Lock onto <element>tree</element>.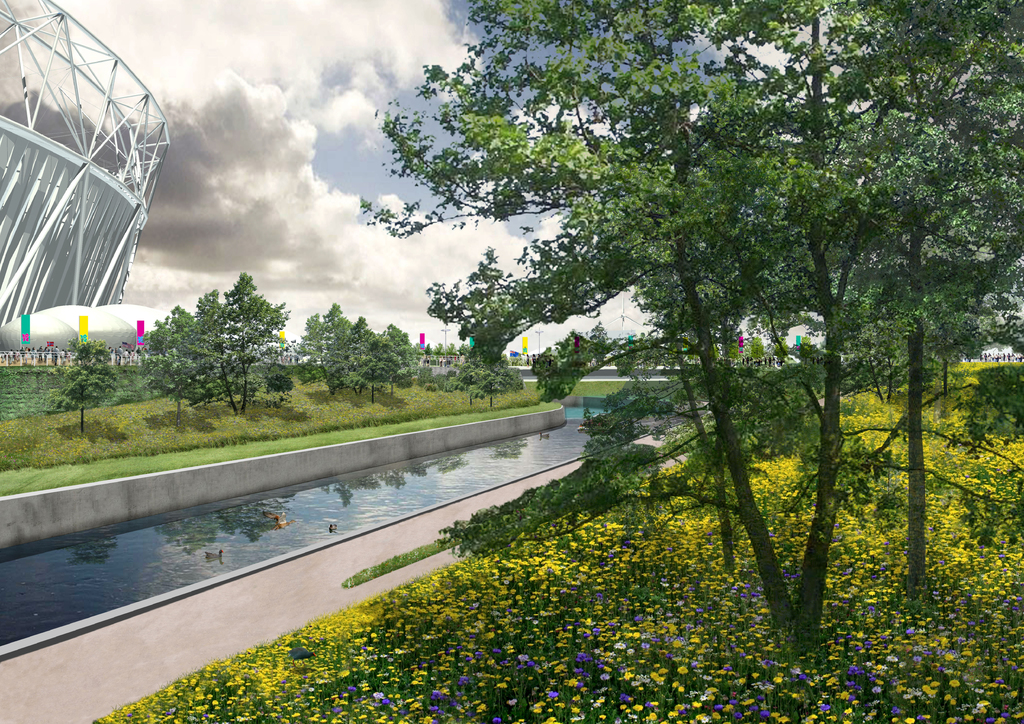
Locked: bbox=(211, 268, 291, 419).
